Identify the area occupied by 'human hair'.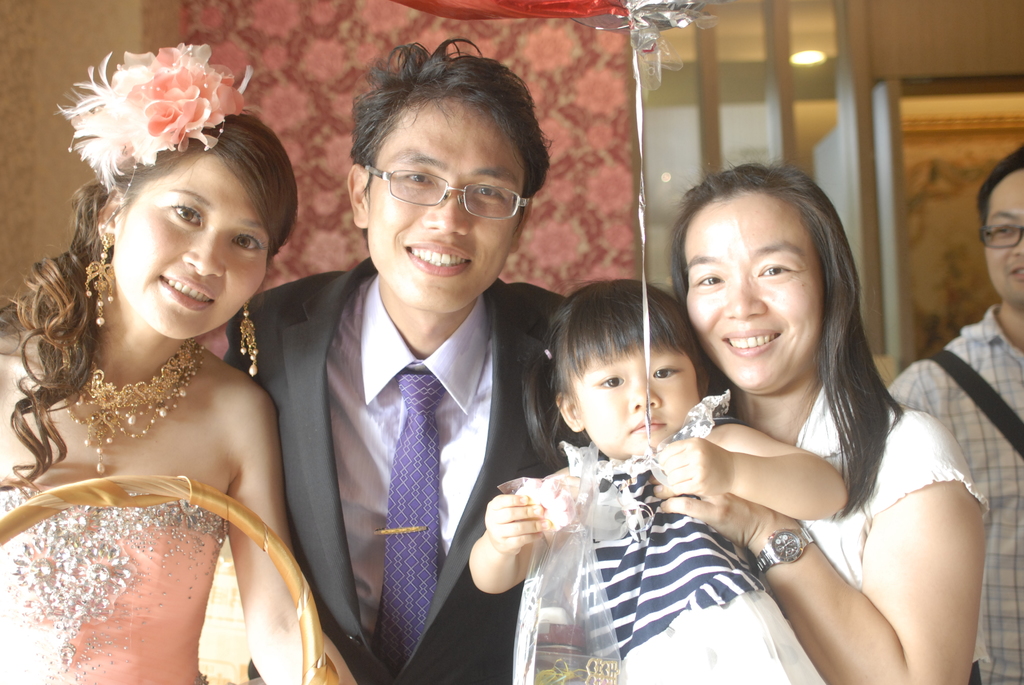
Area: box=[330, 49, 529, 217].
